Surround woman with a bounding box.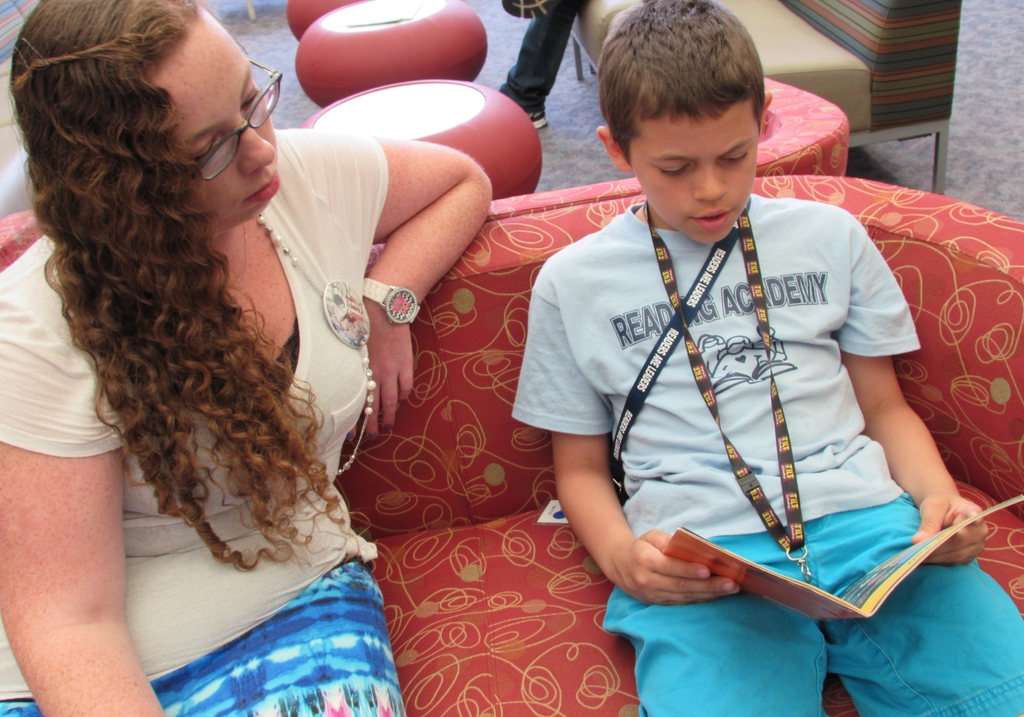
x1=28 y1=0 x2=516 y2=695.
